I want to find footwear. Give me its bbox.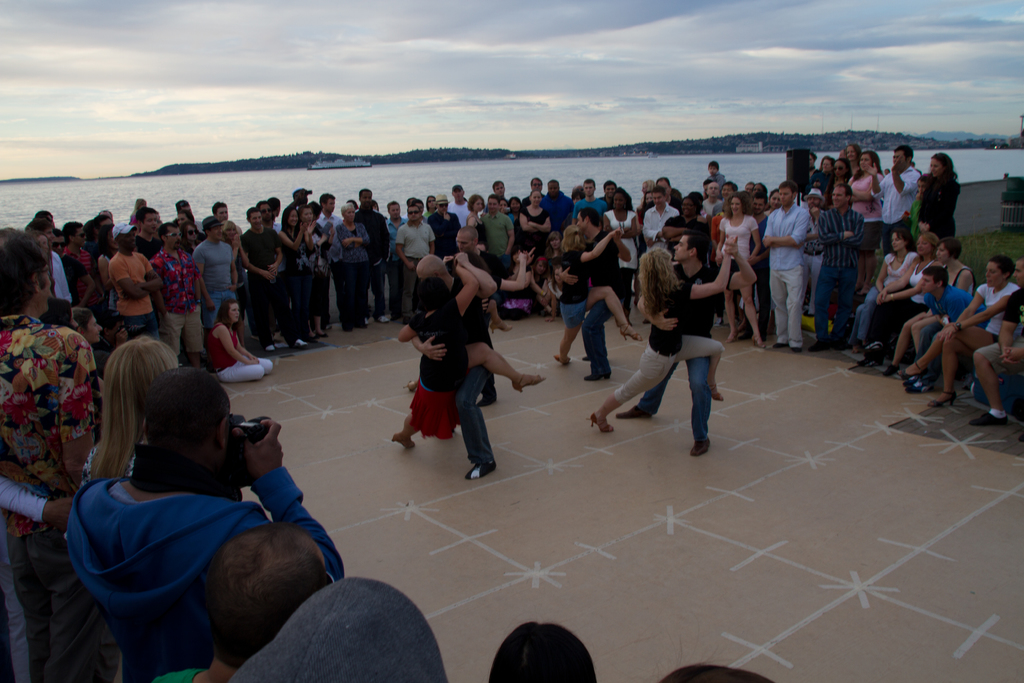
588 412 615 433.
